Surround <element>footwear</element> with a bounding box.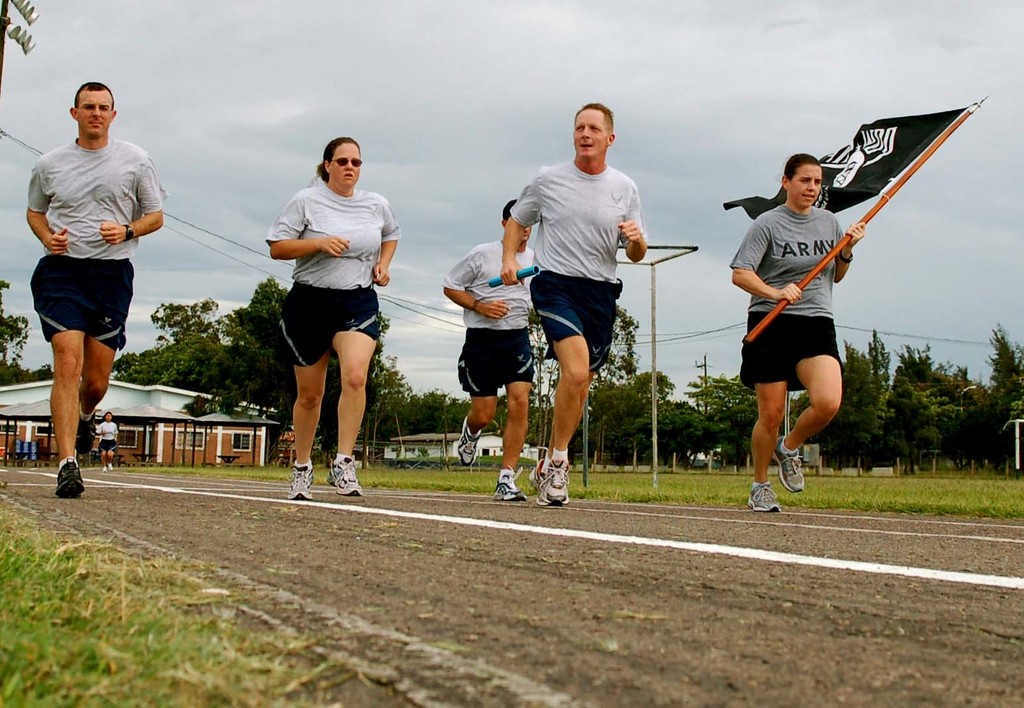
(left=743, top=479, right=786, bottom=514).
